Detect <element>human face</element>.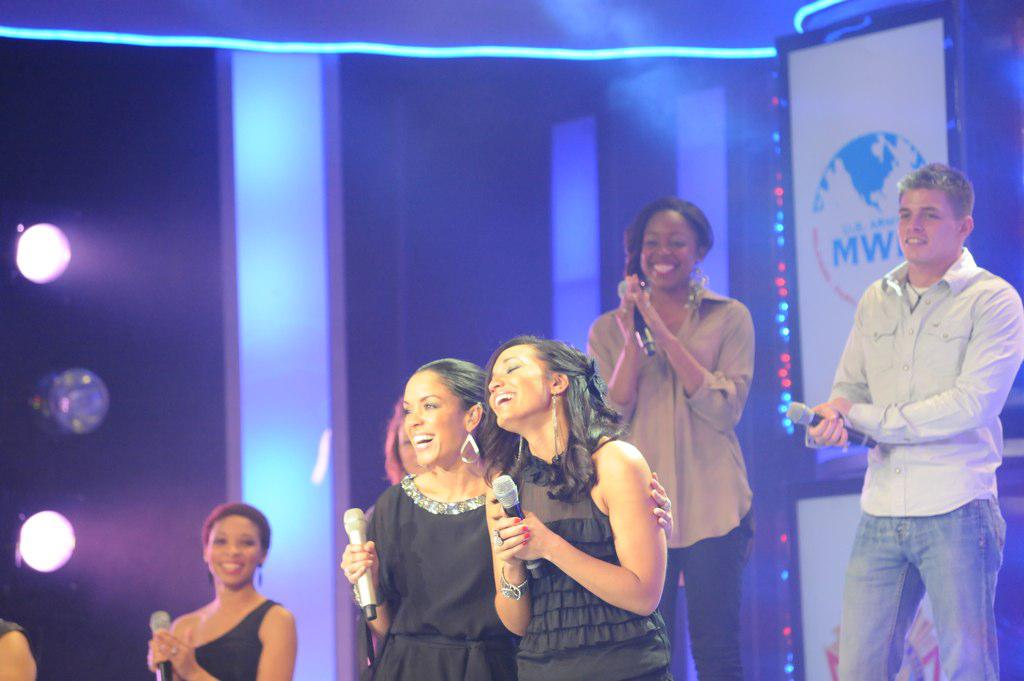
Detected at Rect(487, 343, 554, 423).
